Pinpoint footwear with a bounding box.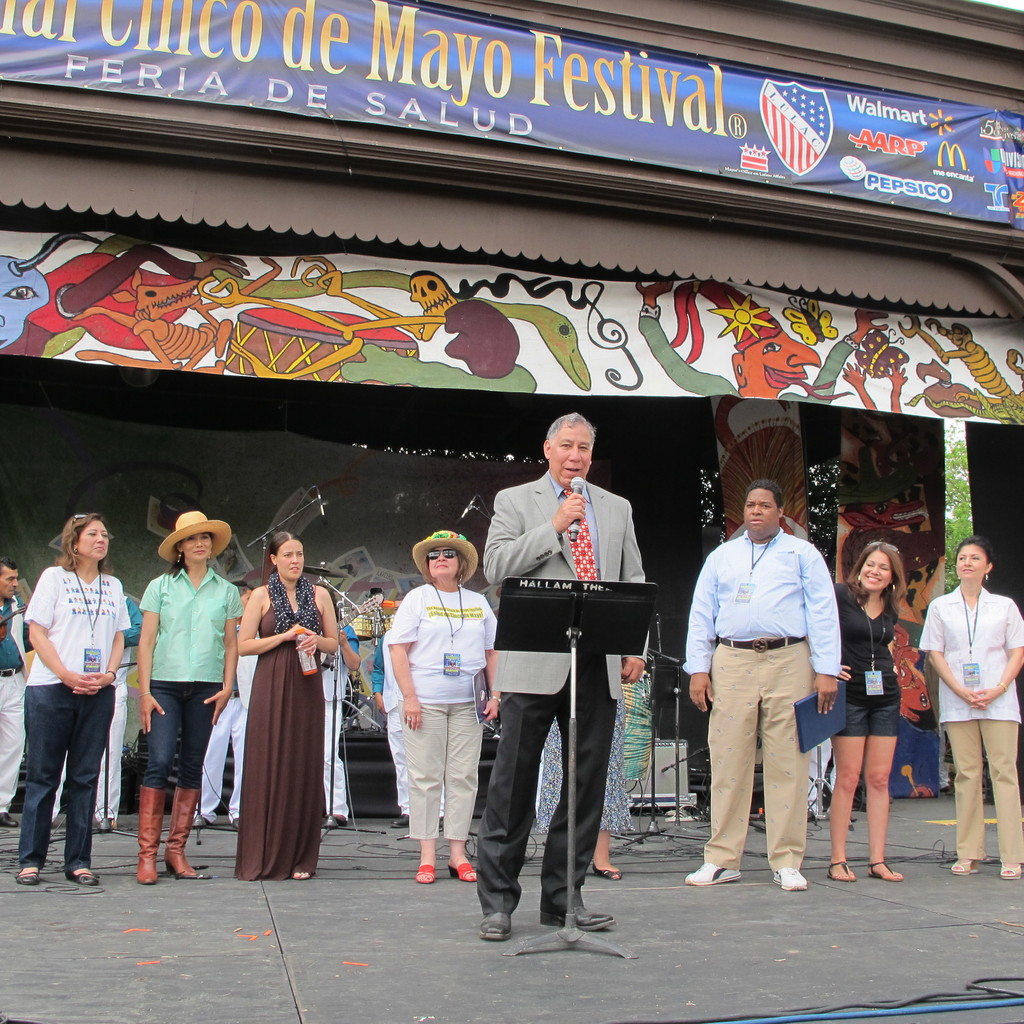
(995, 865, 1023, 881).
